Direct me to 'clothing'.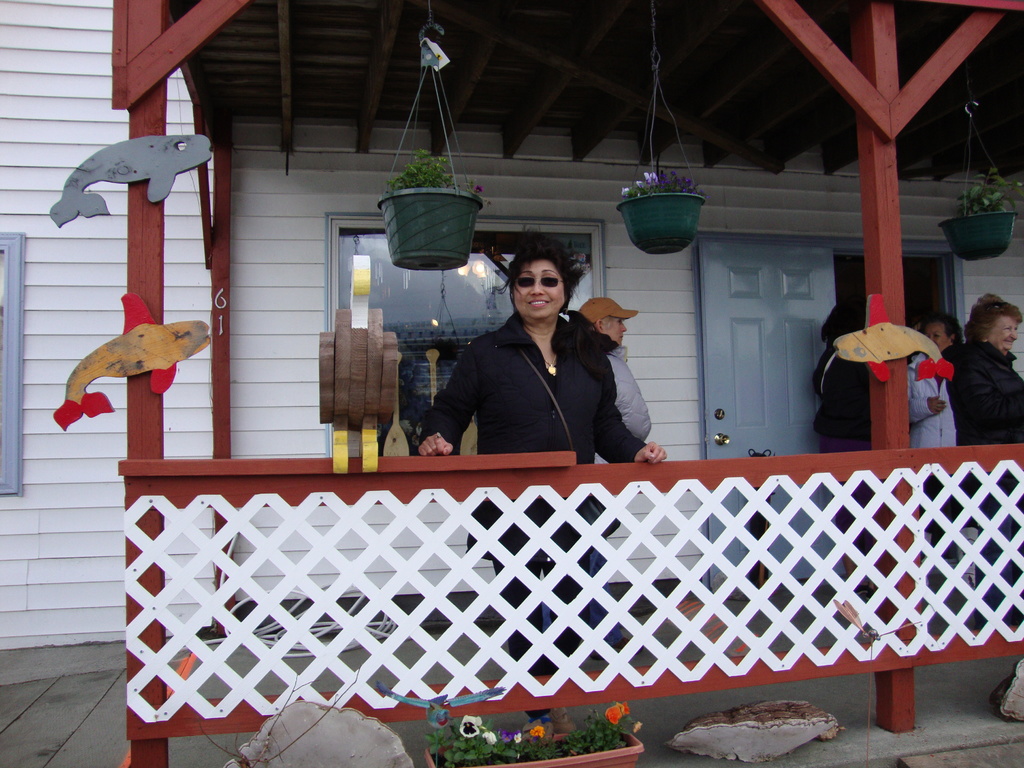
Direction: bbox(609, 330, 663, 455).
